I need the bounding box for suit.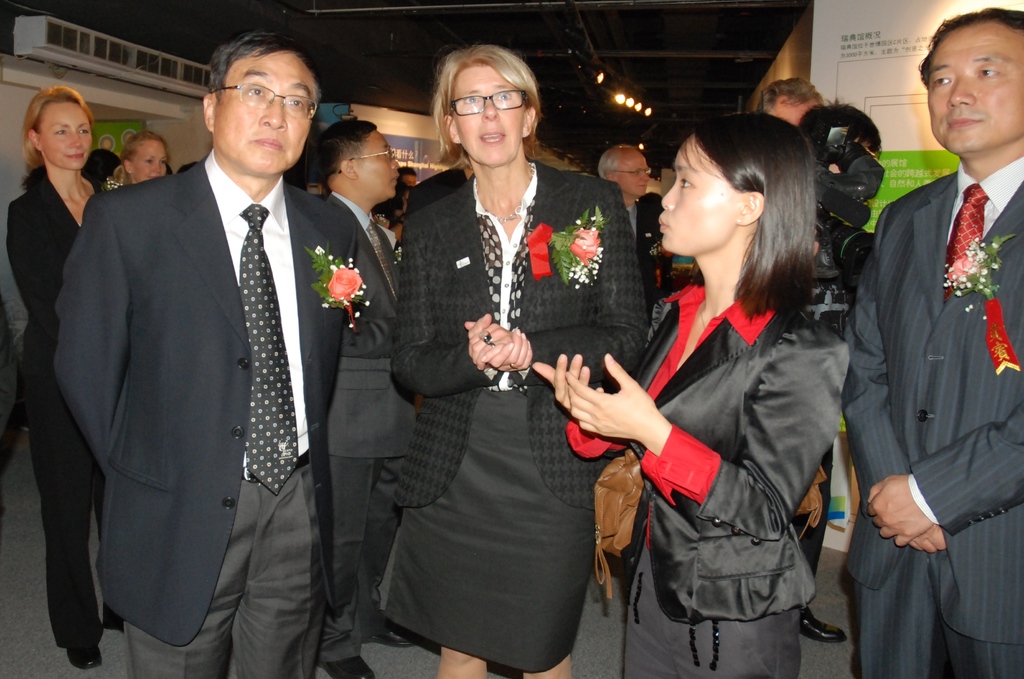
Here it is: x1=320 y1=194 x2=400 y2=665.
